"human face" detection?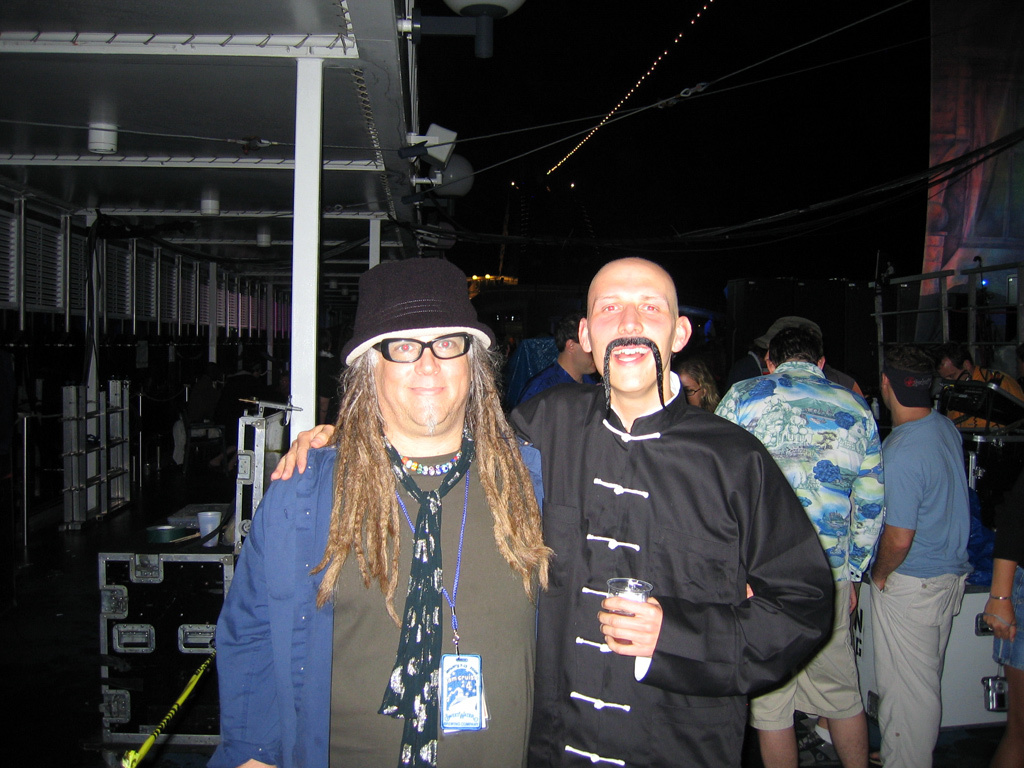
[688,376,705,404]
